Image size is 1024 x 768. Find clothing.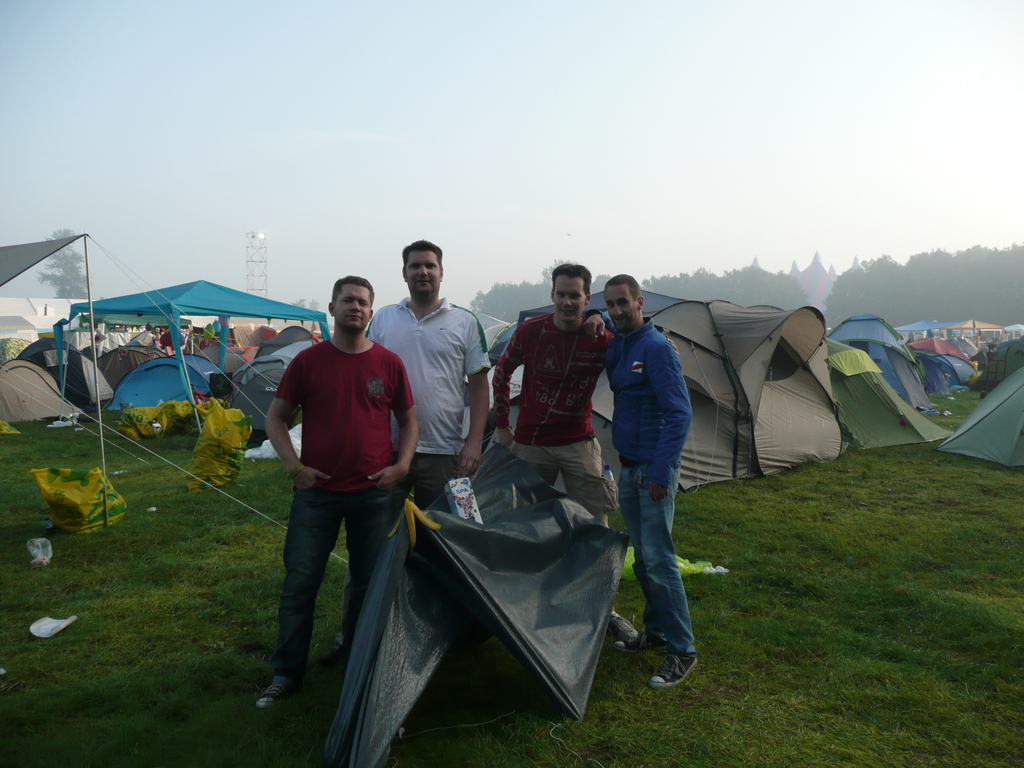
[left=179, top=337, right=201, bottom=365].
